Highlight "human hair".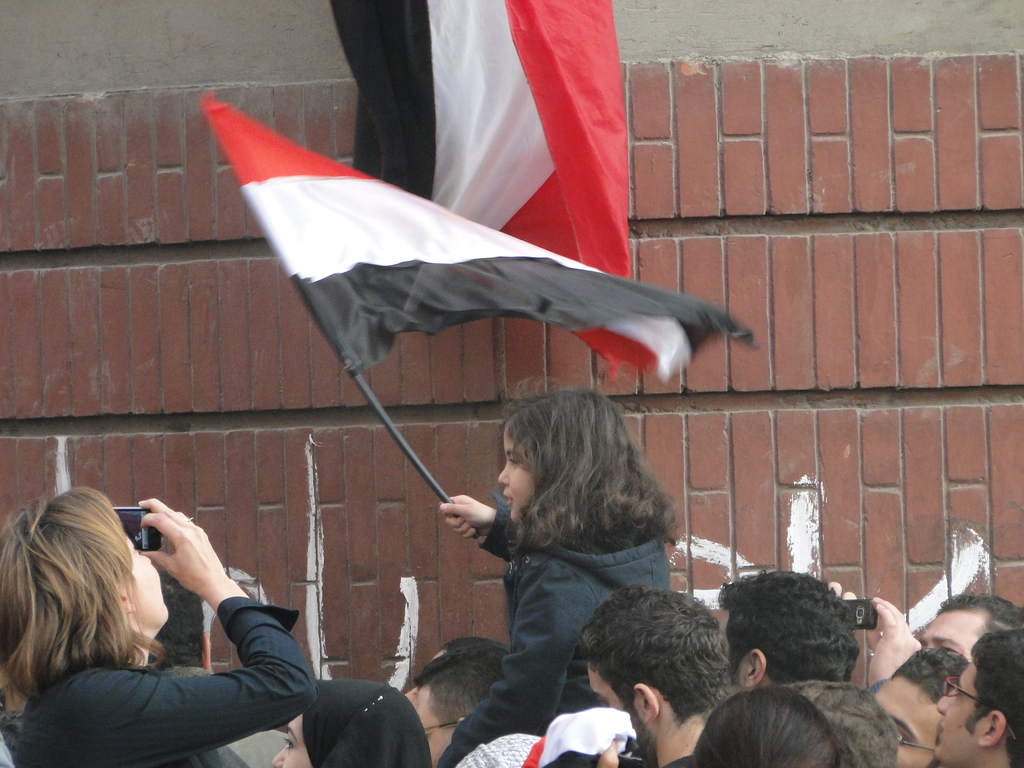
Highlighted region: rect(717, 567, 862, 689).
